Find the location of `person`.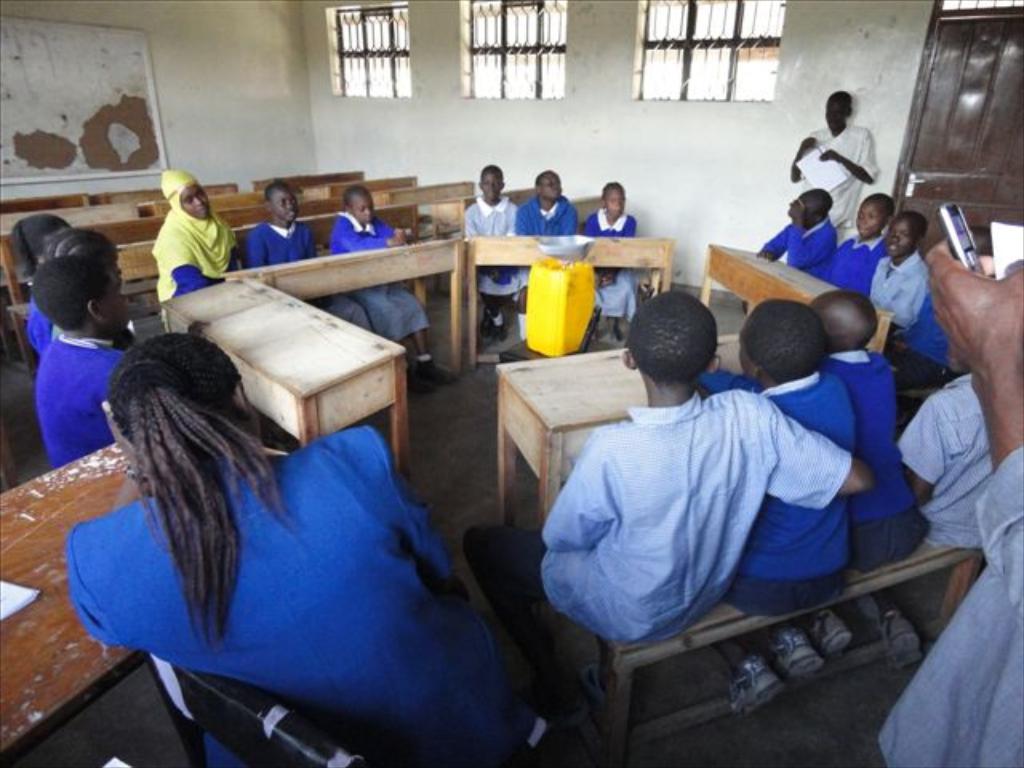
Location: rect(792, 91, 875, 240).
